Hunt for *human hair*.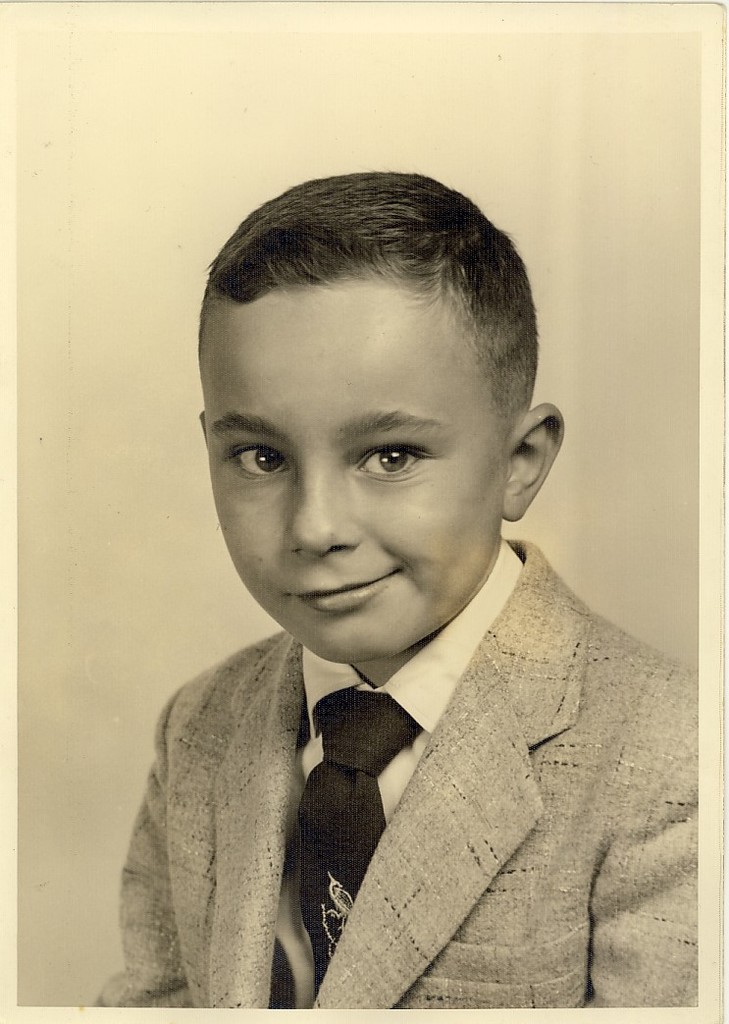
Hunted down at bbox=[201, 168, 567, 458].
